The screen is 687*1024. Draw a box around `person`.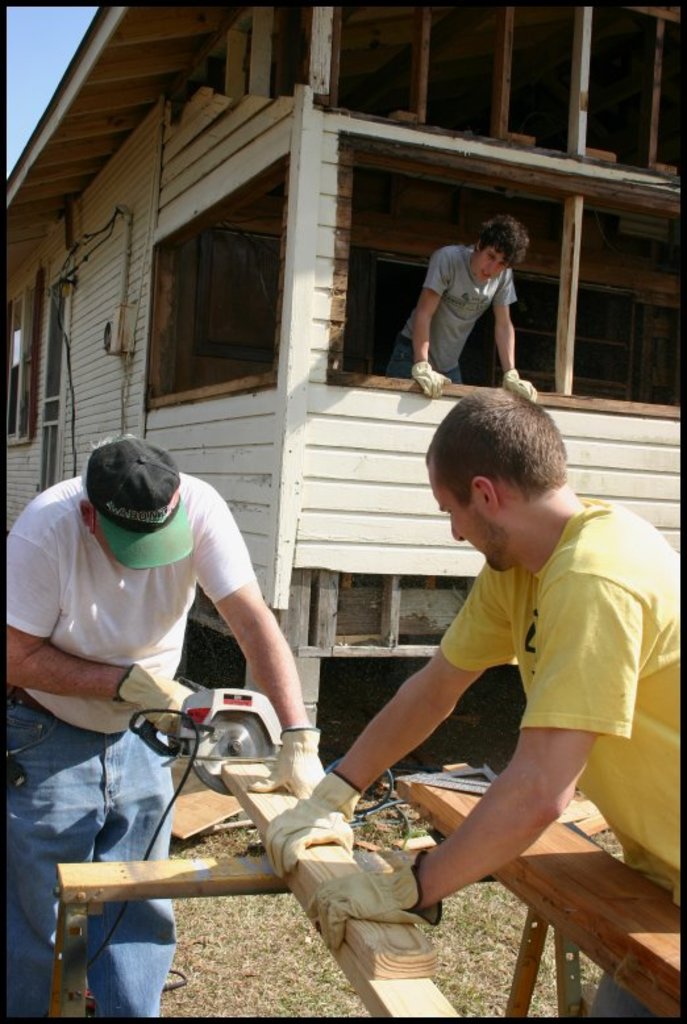
(0,433,326,1023).
